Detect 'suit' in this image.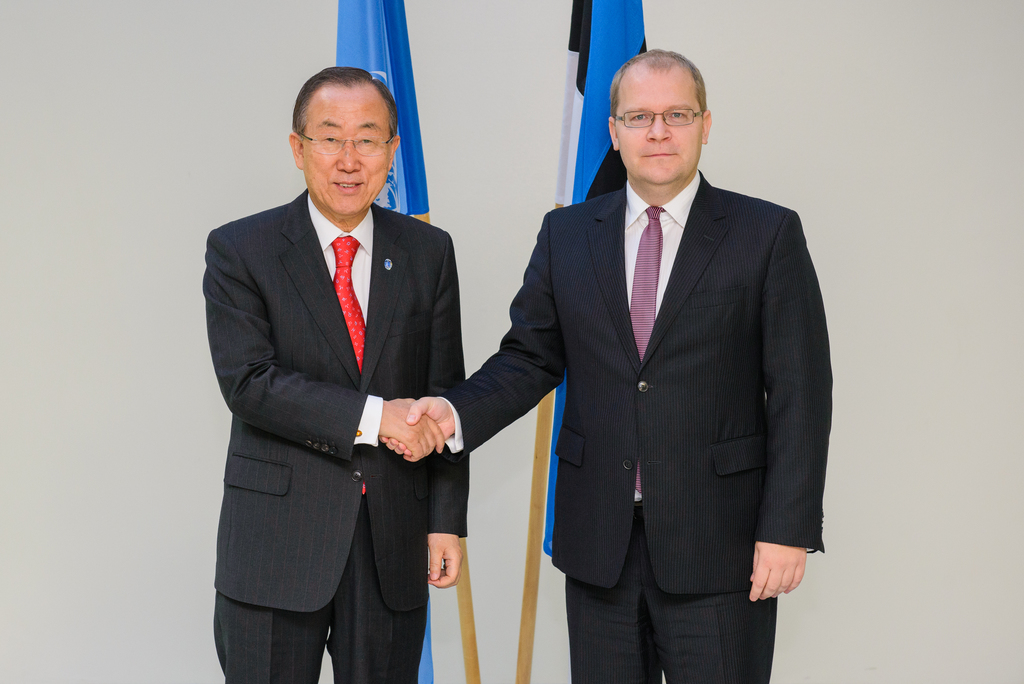
Detection: (x1=198, y1=188, x2=467, y2=683).
